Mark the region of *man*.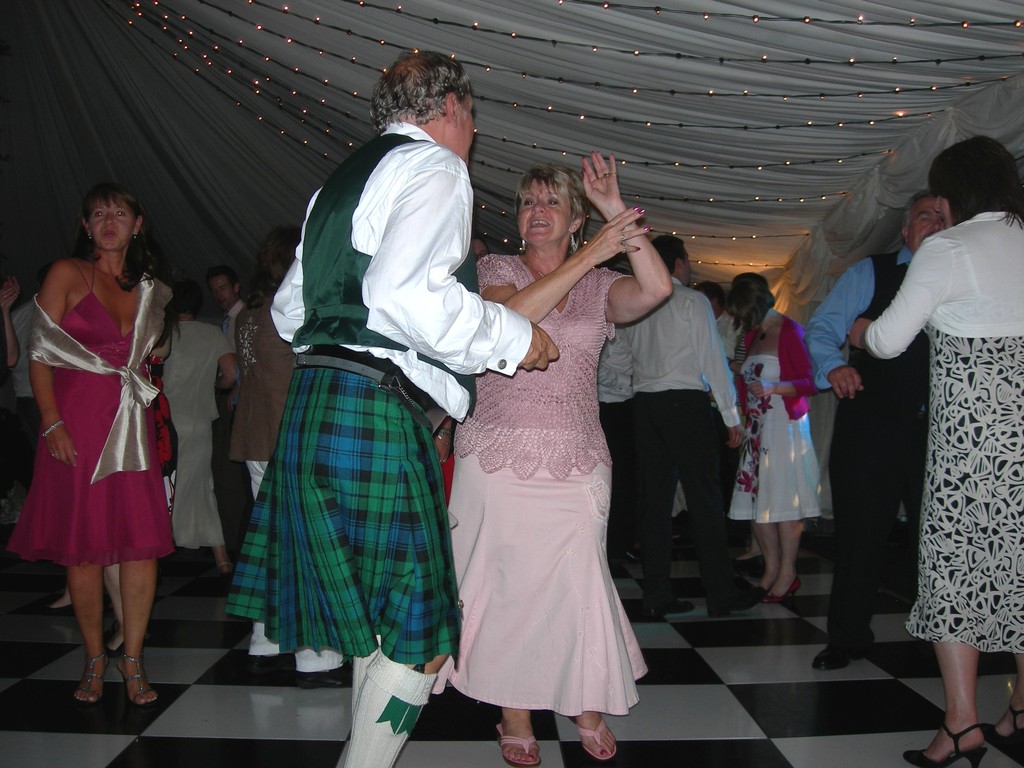
Region: x1=9 y1=265 x2=60 y2=495.
